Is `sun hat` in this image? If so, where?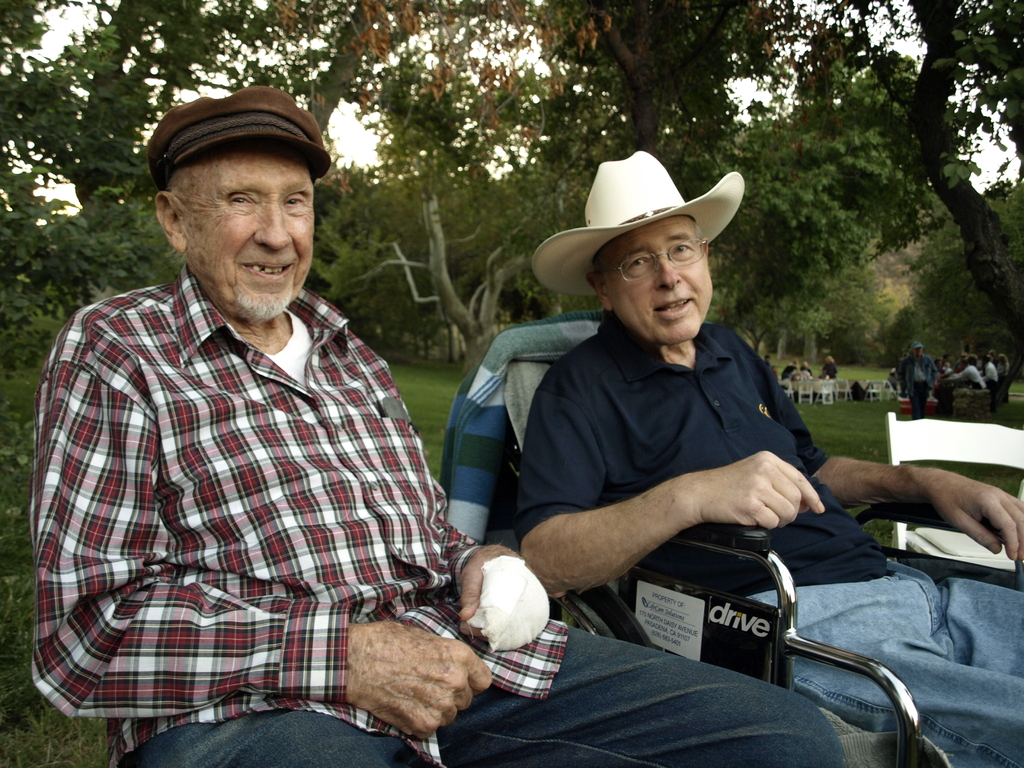
Yes, at pyautogui.locateOnScreen(527, 145, 747, 315).
